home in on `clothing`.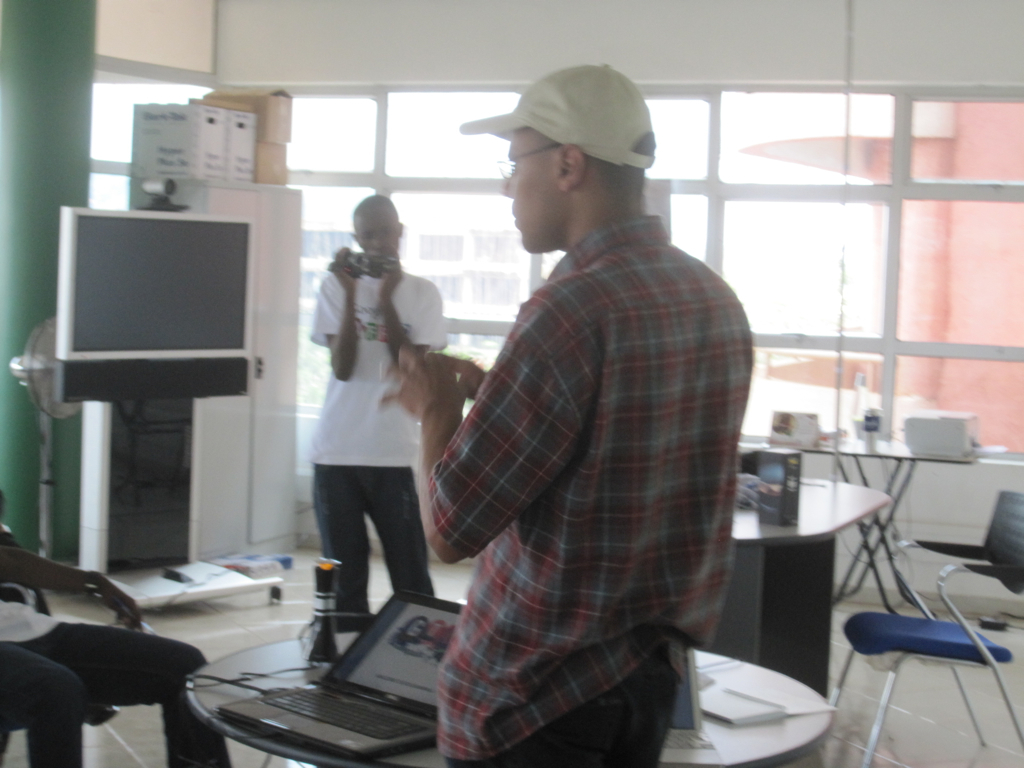
Homed in at x1=2 y1=583 x2=231 y2=767.
